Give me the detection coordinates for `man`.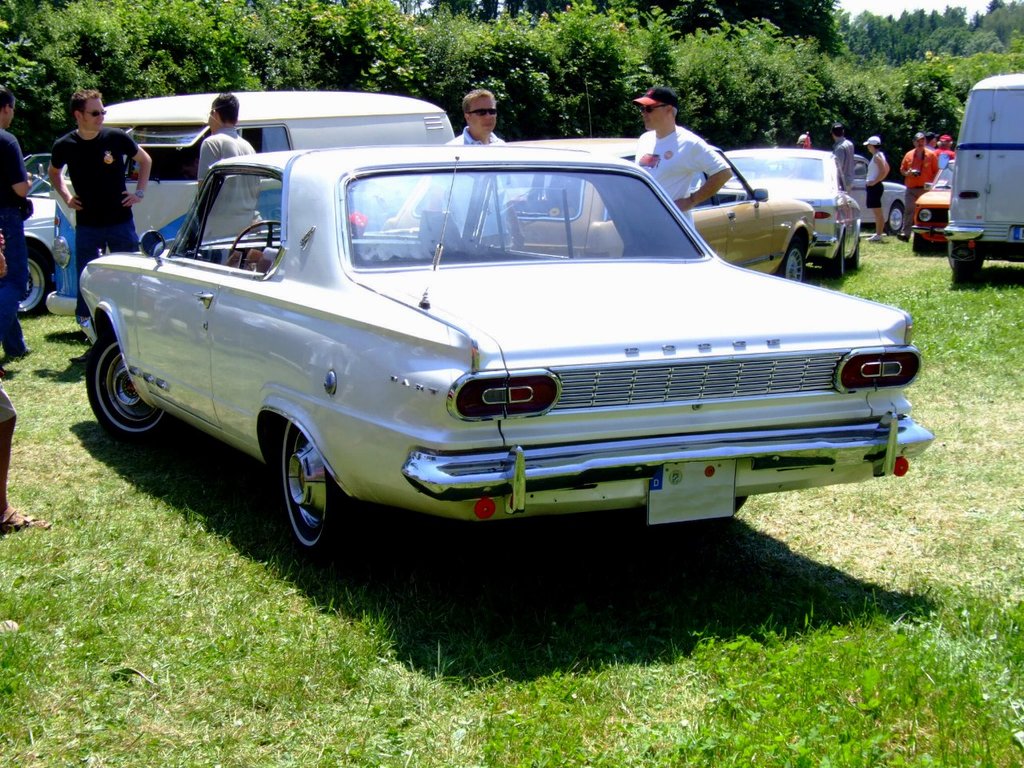
bbox=(0, 82, 41, 354).
